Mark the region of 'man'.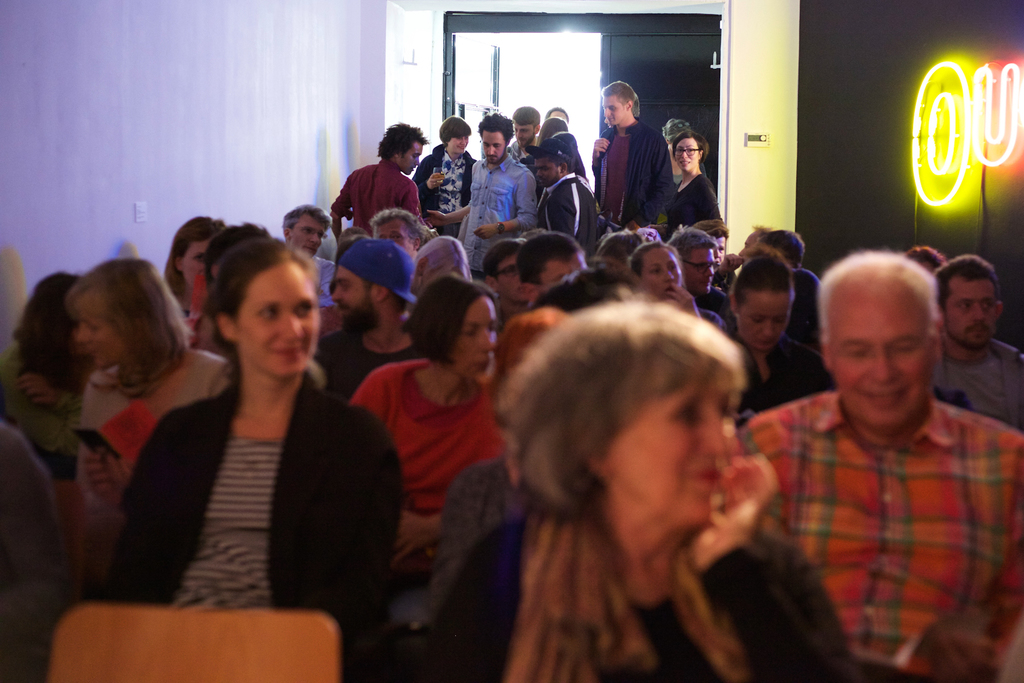
Region: <box>579,86,670,231</box>.
